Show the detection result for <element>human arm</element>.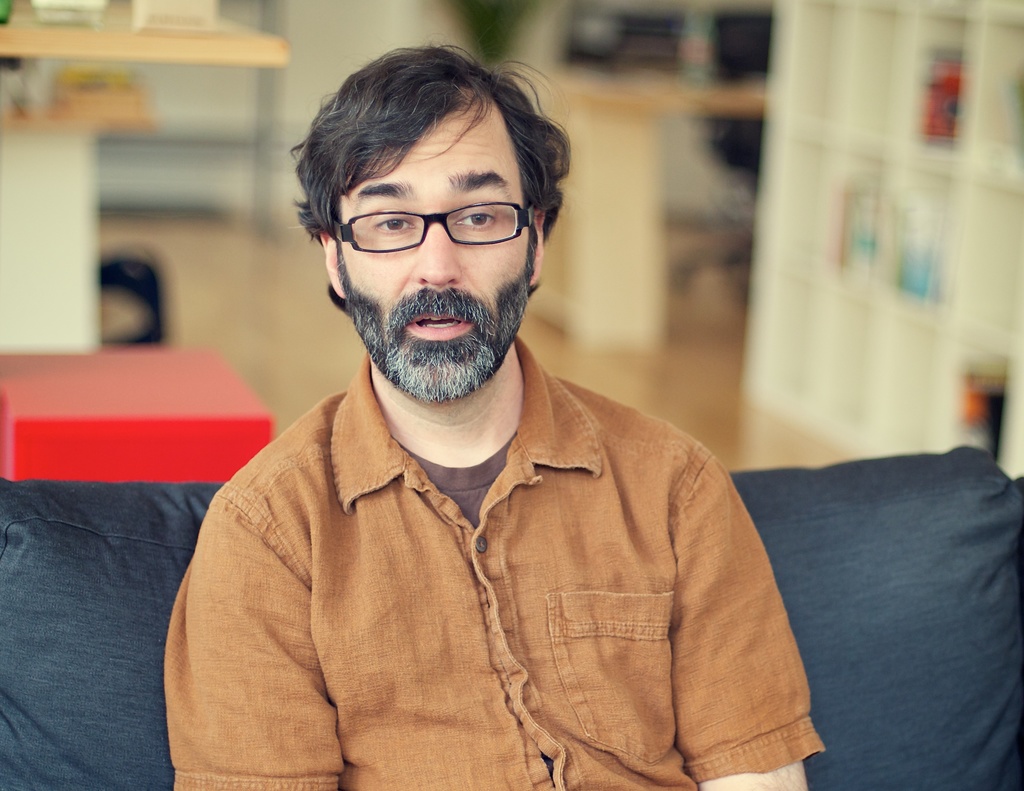
bbox=[169, 493, 335, 790].
